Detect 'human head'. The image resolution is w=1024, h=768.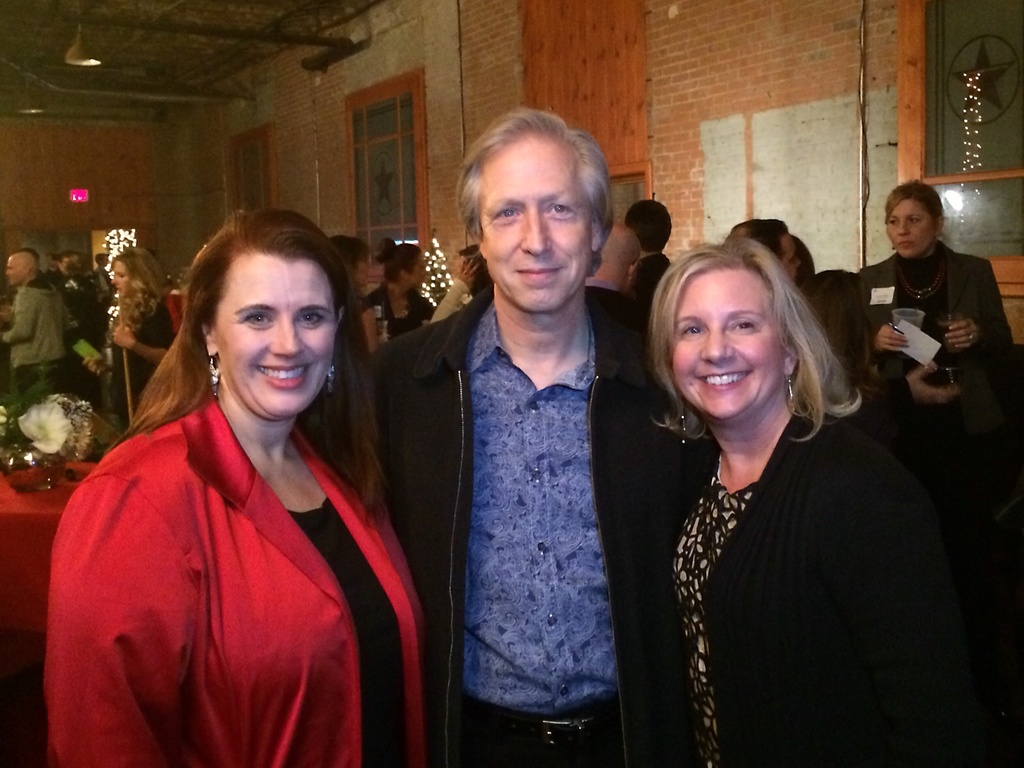
[left=48, top=232, right=88, bottom=272].
